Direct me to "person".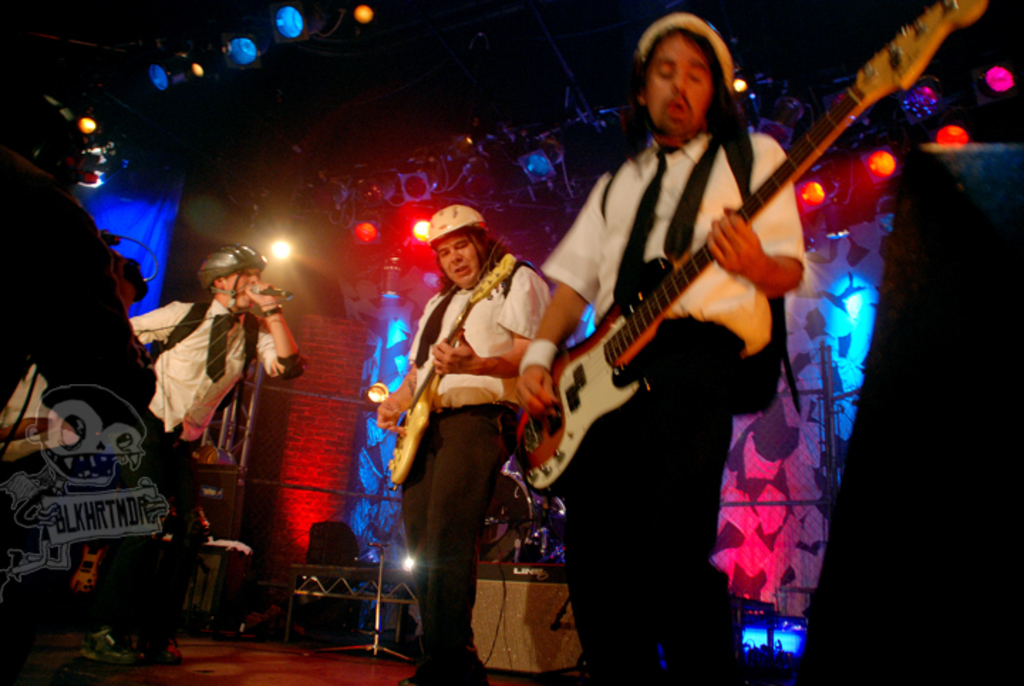
Direction: [x1=124, y1=246, x2=302, y2=660].
